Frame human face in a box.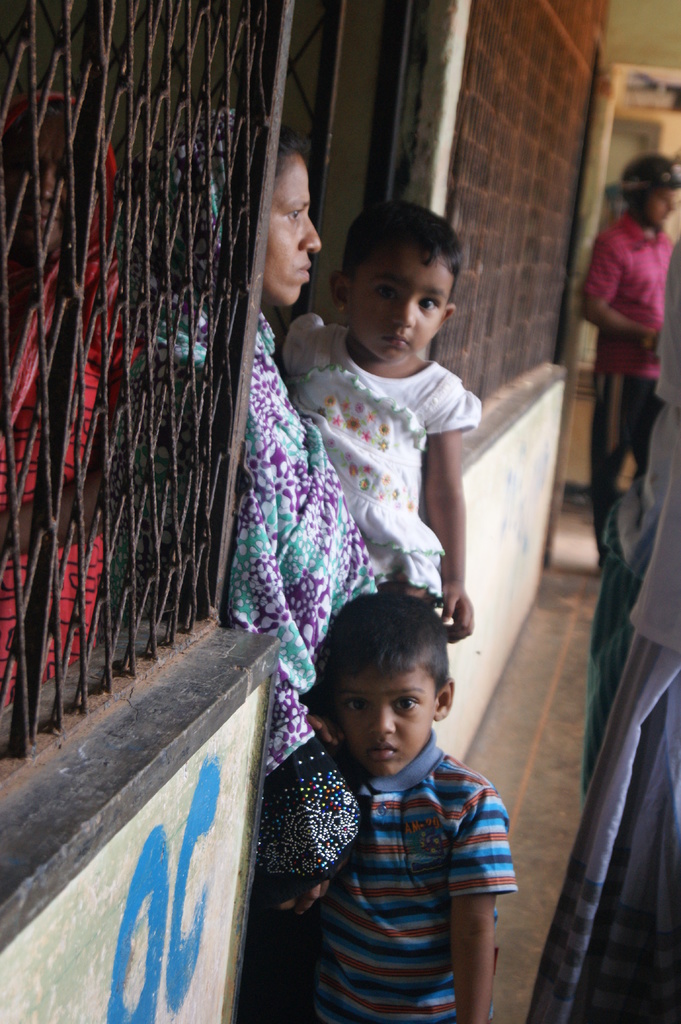
<region>350, 247, 448, 371</region>.
